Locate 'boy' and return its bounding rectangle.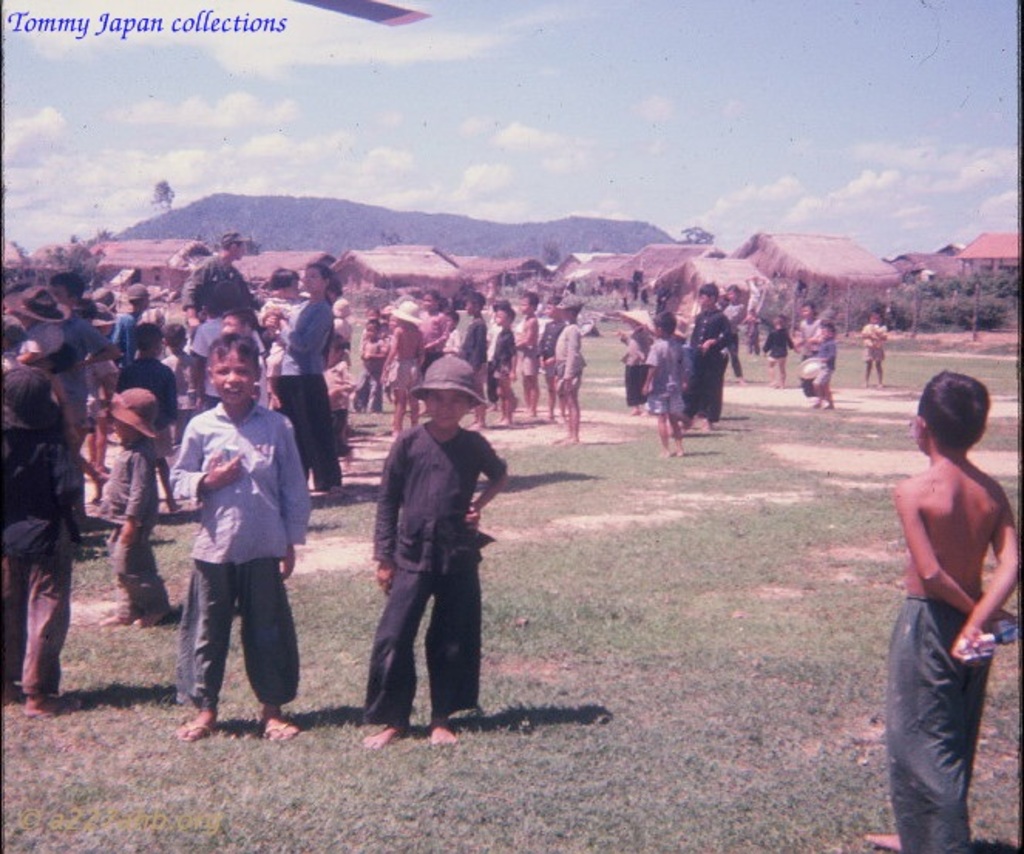
(left=565, top=290, right=584, bottom=432).
